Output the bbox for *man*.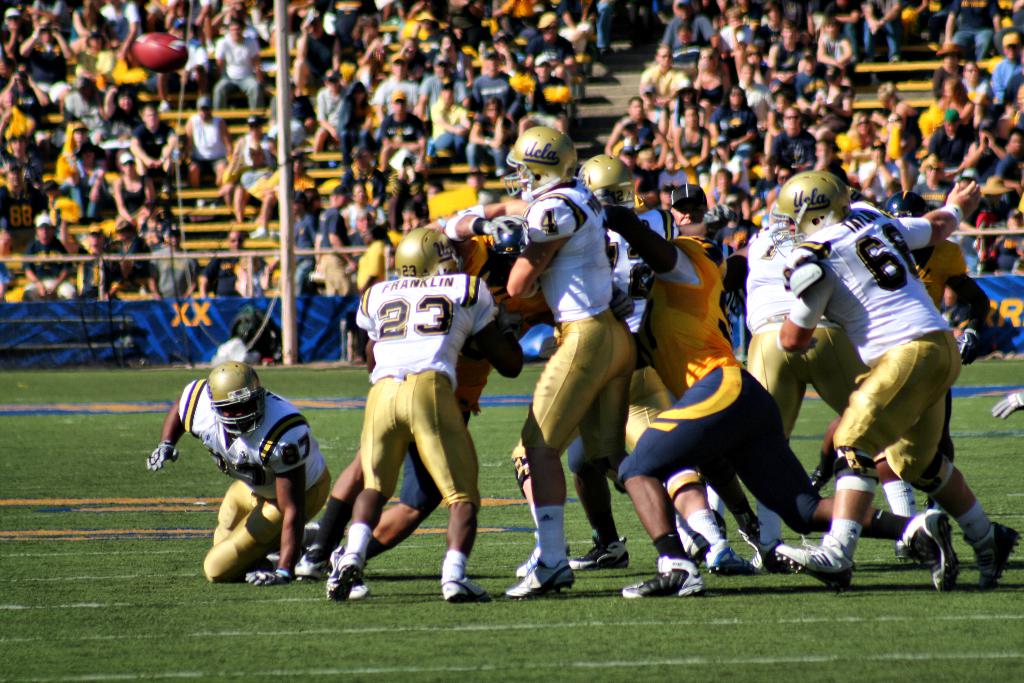
[left=768, top=167, right=990, bottom=588].
